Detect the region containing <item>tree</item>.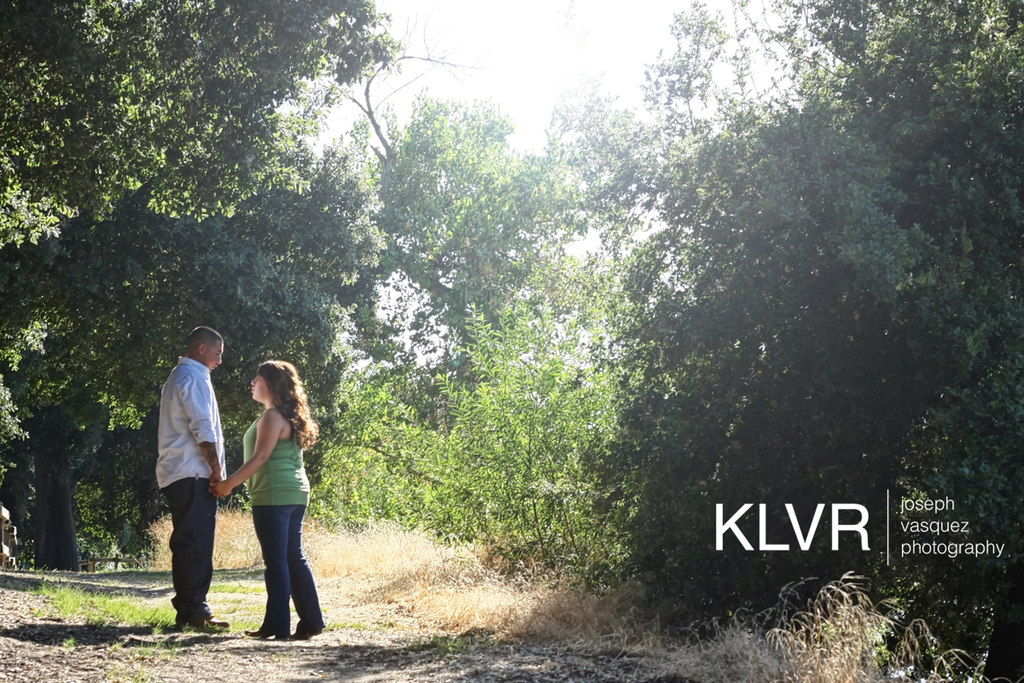
364/94/699/388.
